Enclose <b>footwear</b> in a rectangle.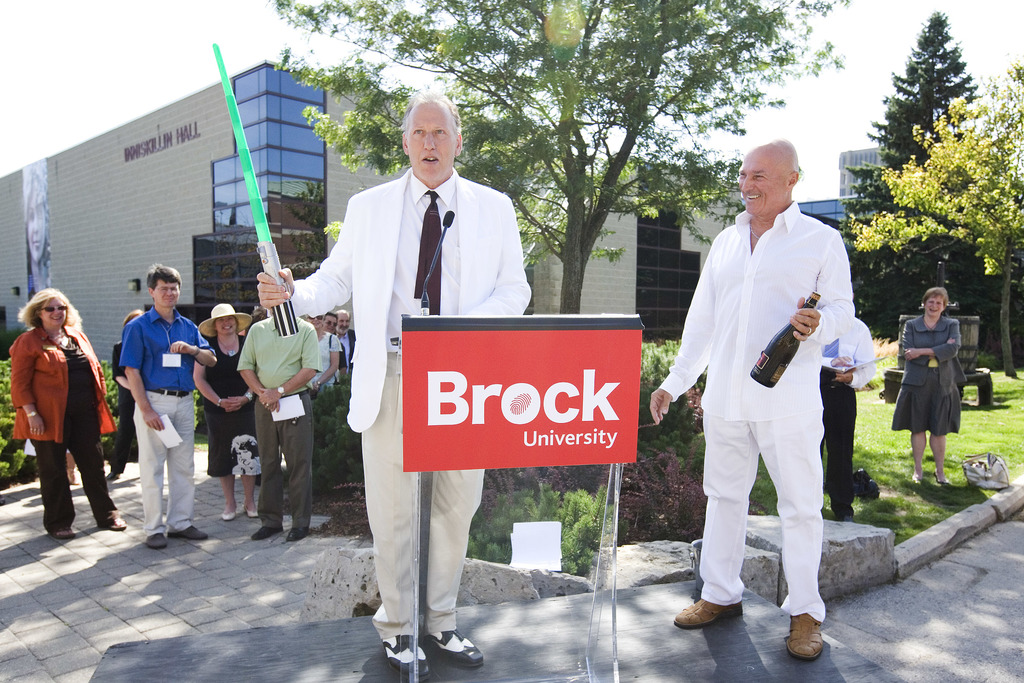
[x1=381, y1=631, x2=432, y2=681].
